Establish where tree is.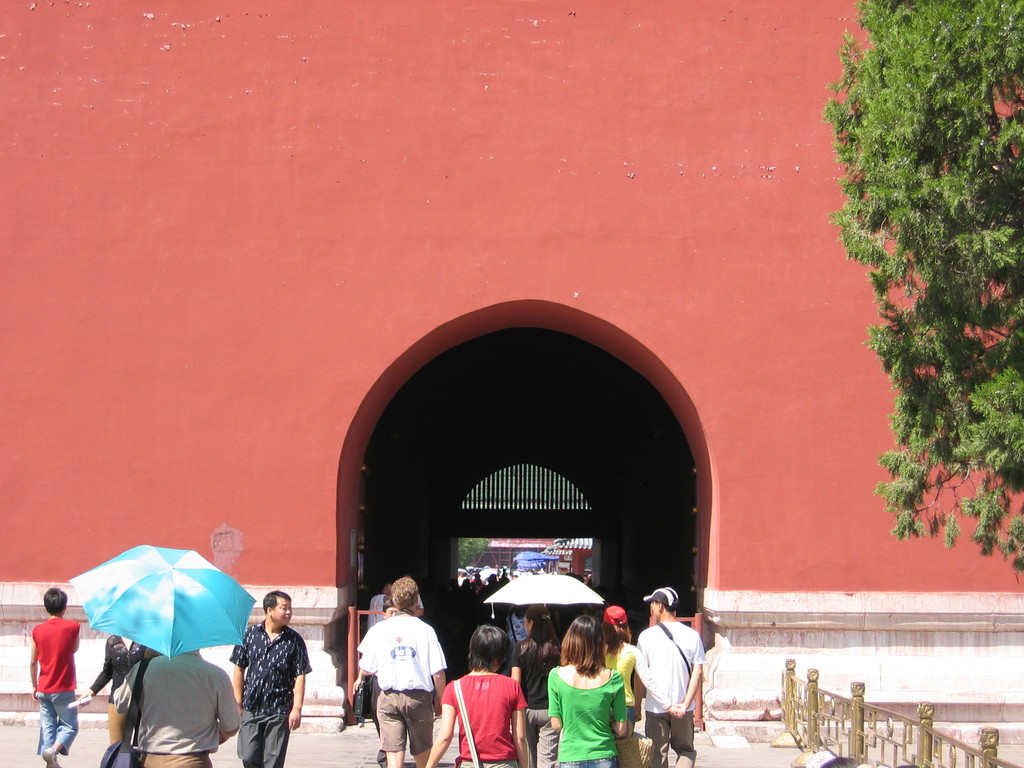
Established at bbox(456, 540, 490, 569).
